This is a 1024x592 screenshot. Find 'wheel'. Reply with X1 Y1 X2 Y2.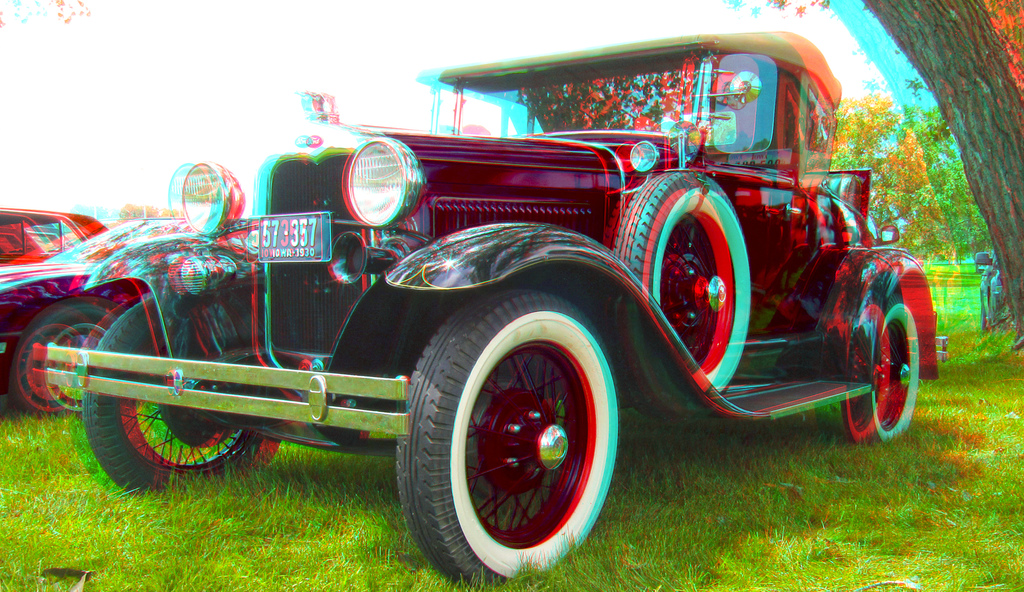
393 296 614 565.
